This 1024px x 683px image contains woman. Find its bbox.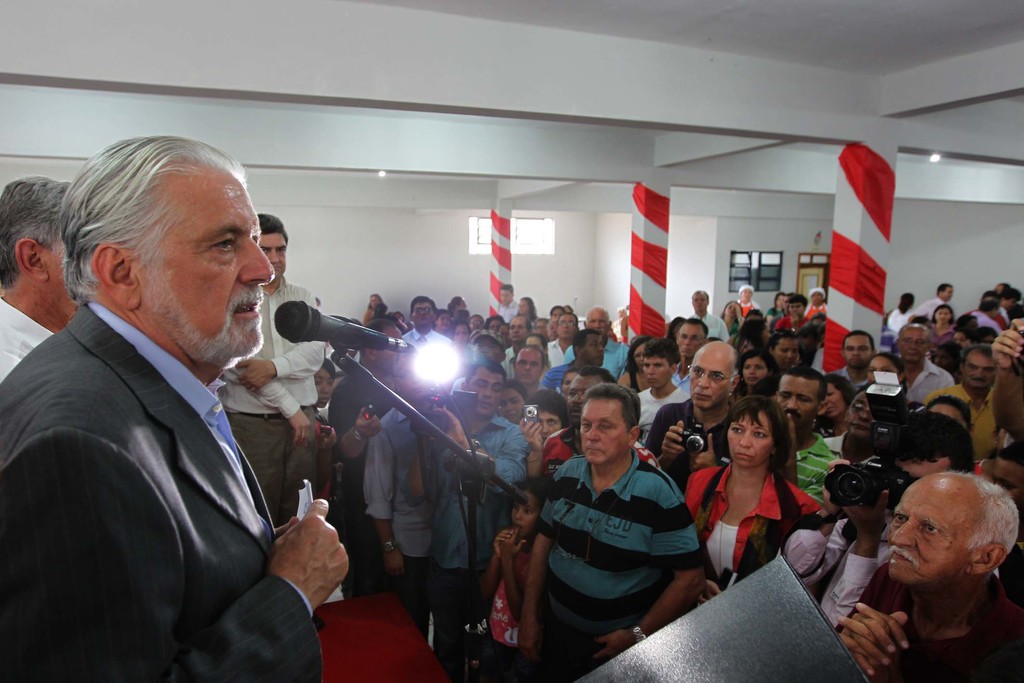
764:285:787:325.
